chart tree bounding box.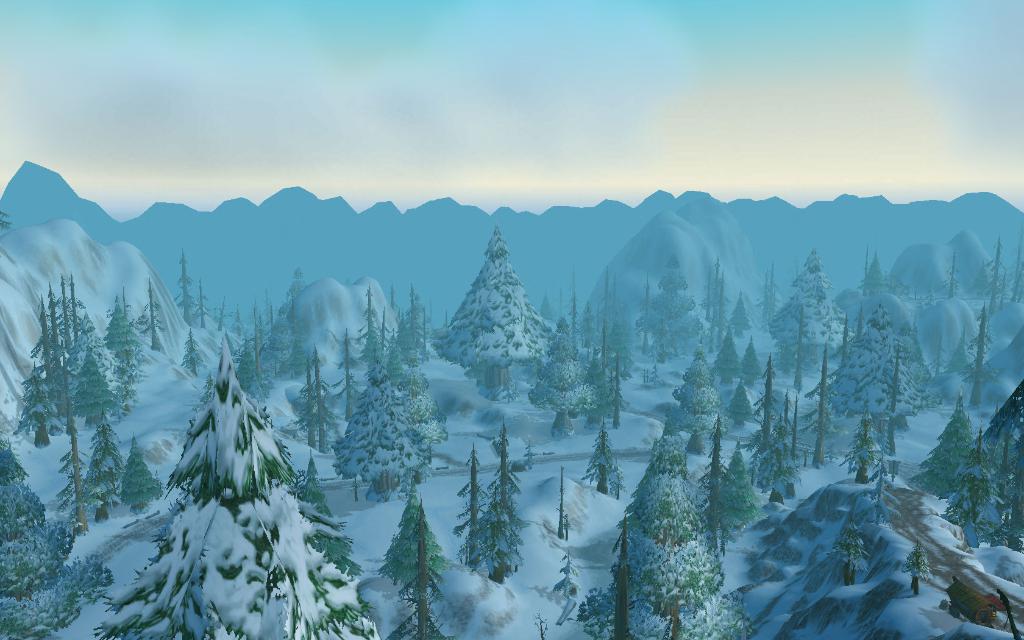
Charted: bbox(382, 476, 448, 639).
